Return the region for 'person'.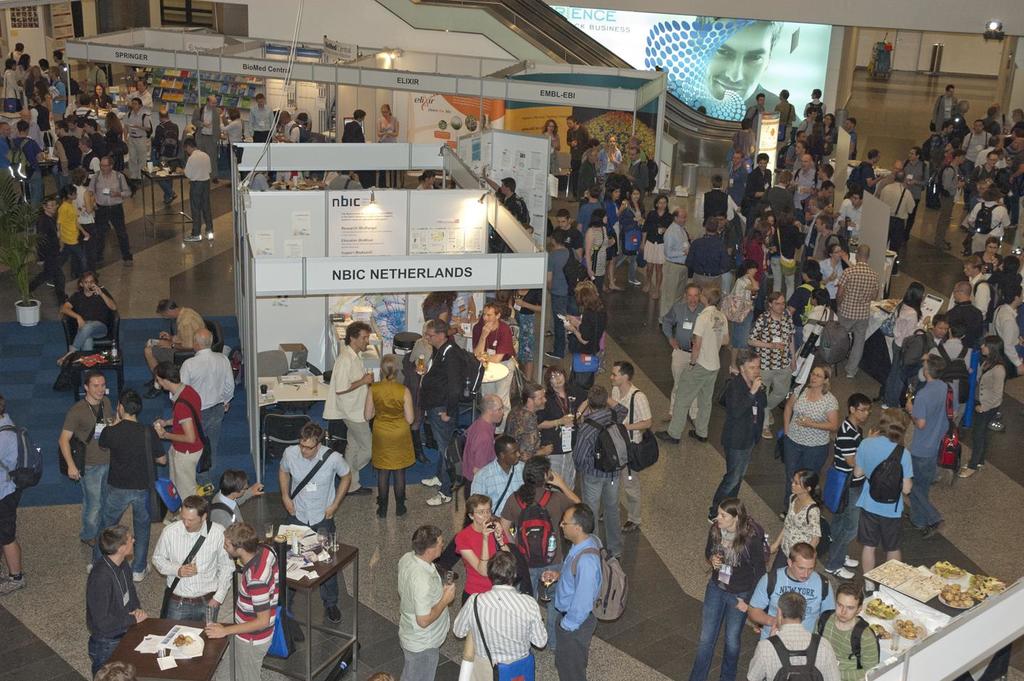
<bbox>119, 80, 152, 106</bbox>.
